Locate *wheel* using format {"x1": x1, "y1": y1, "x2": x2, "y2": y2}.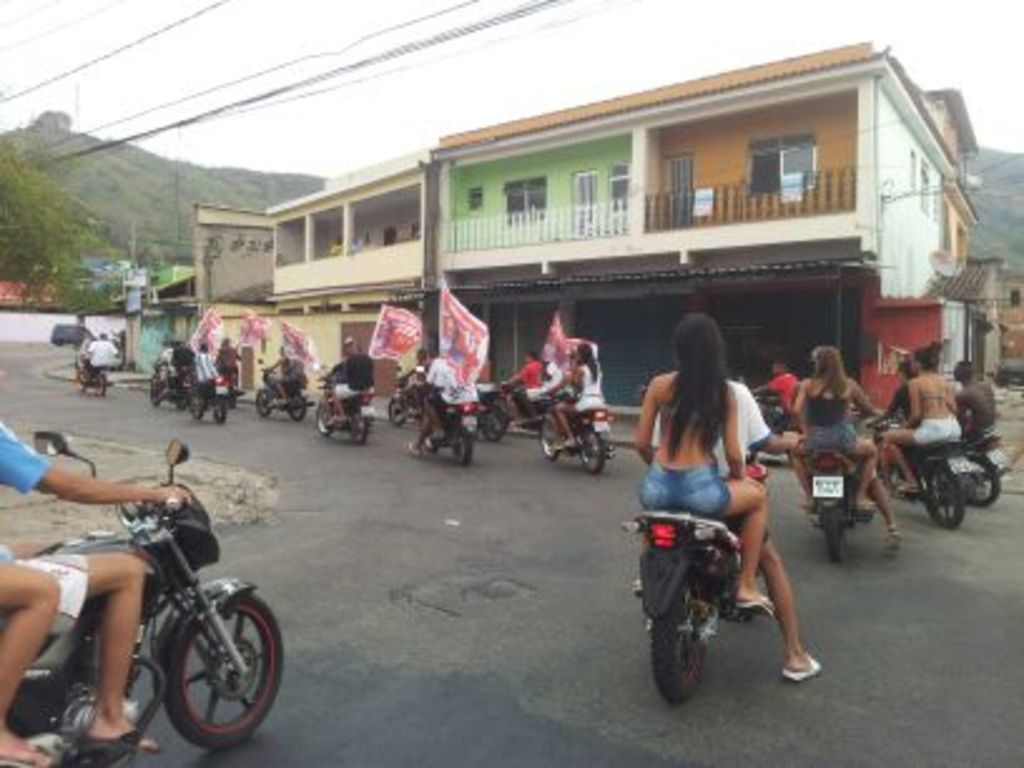
{"x1": 161, "y1": 587, "x2": 291, "y2": 753}.
